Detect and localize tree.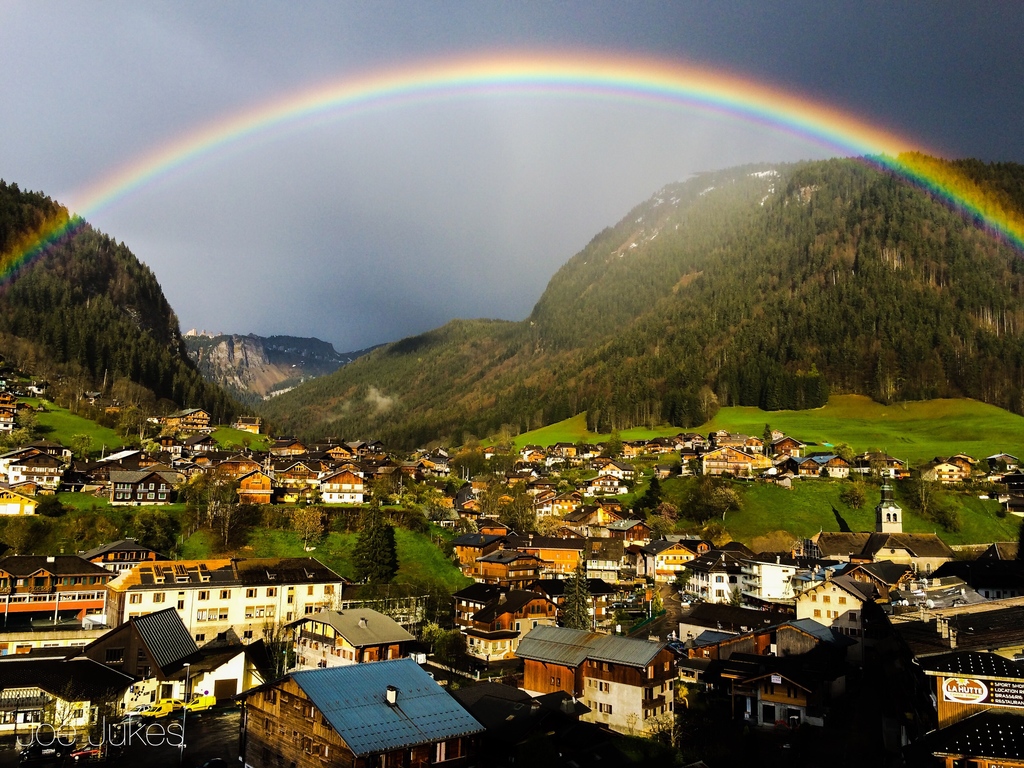
Localized at bbox(320, 534, 362, 579).
